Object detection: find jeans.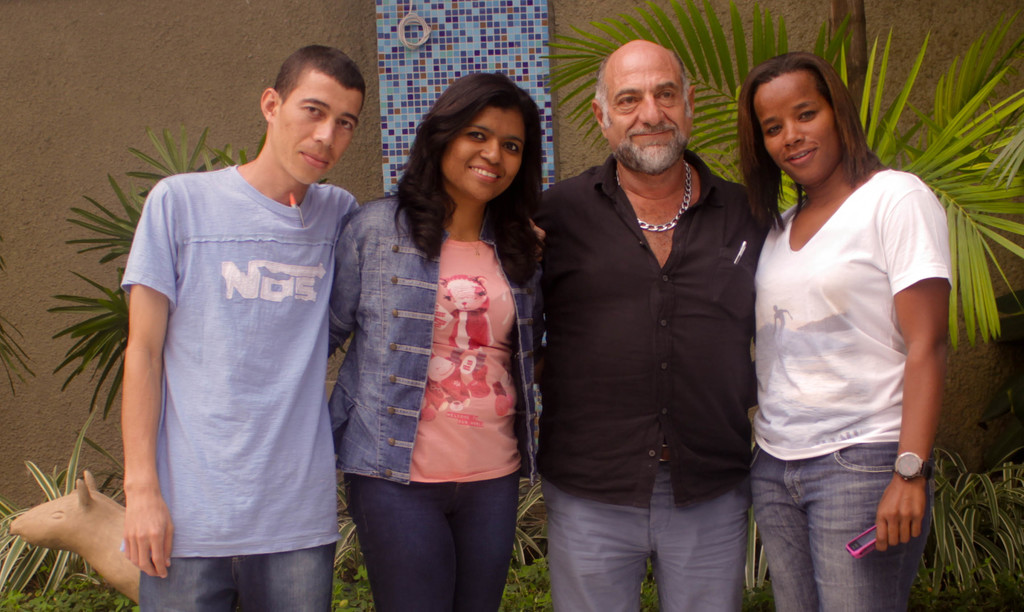
(136, 546, 337, 611).
